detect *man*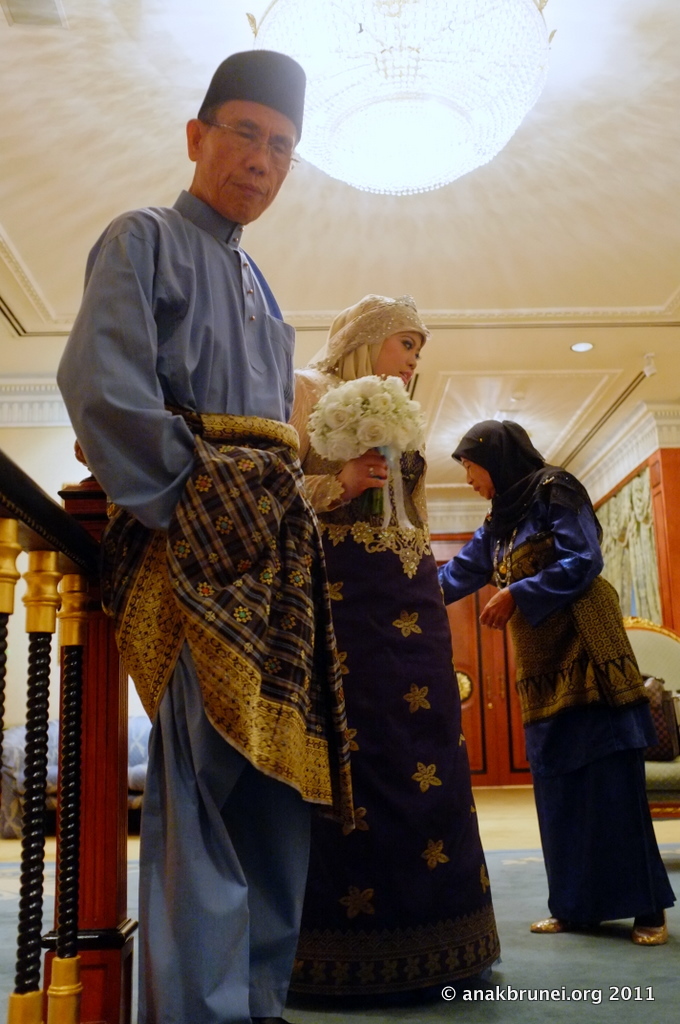
l=78, t=72, r=407, b=1023
